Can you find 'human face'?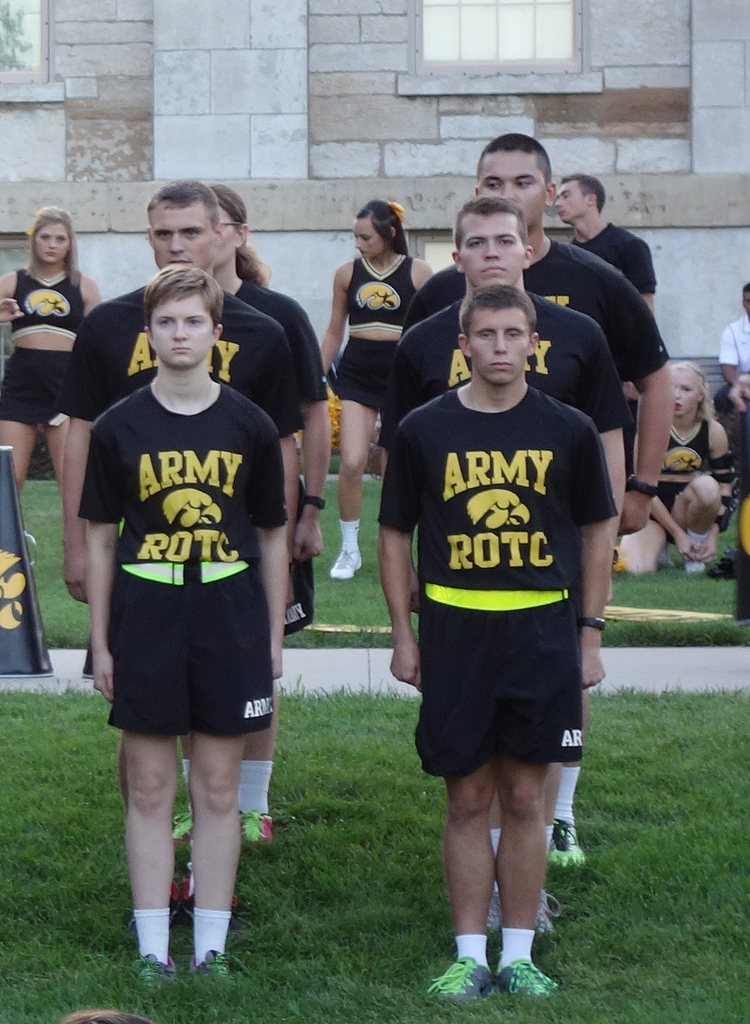
Yes, bounding box: (x1=212, y1=202, x2=238, y2=268).
